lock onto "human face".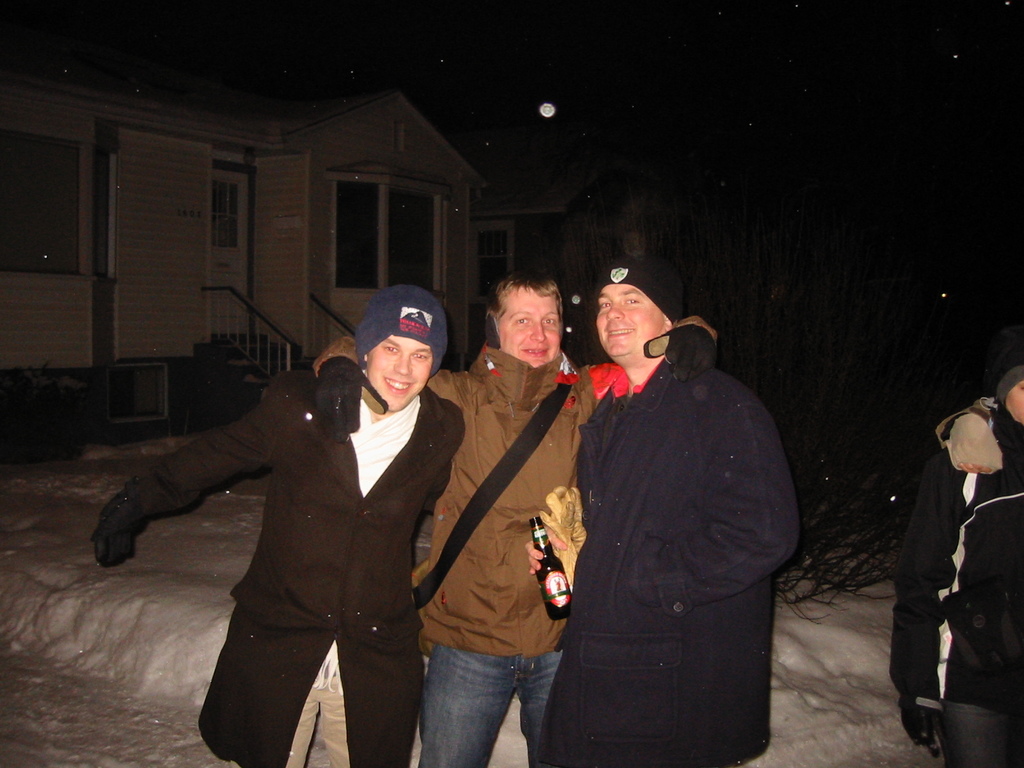
Locked: BBox(369, 336, 433, 413).
